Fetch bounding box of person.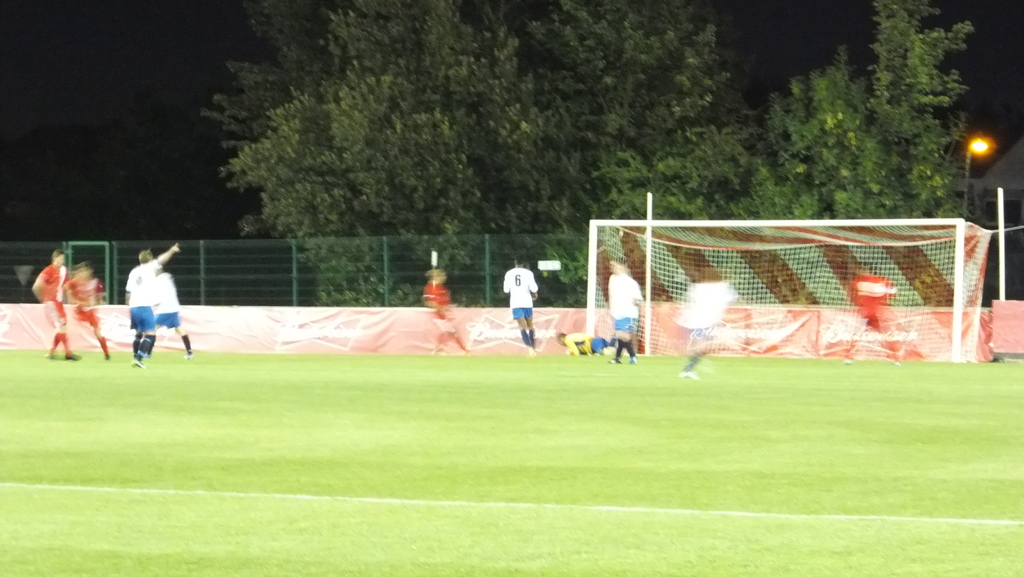
Bbox: 607,259,651,353.
